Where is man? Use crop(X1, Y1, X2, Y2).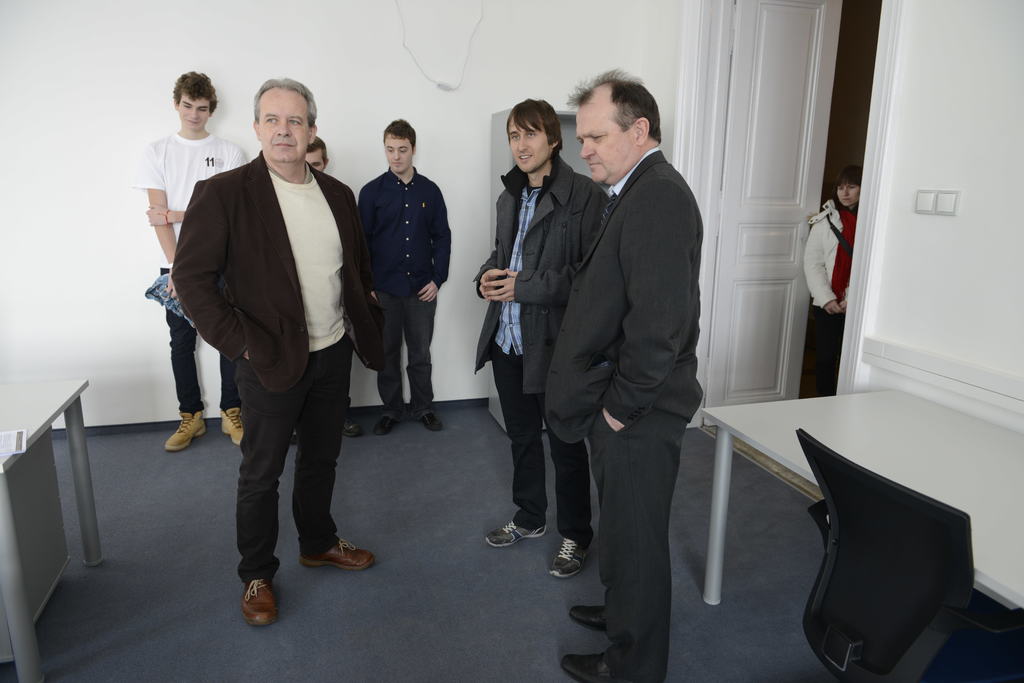
crop(130, 68, 244, 454).
